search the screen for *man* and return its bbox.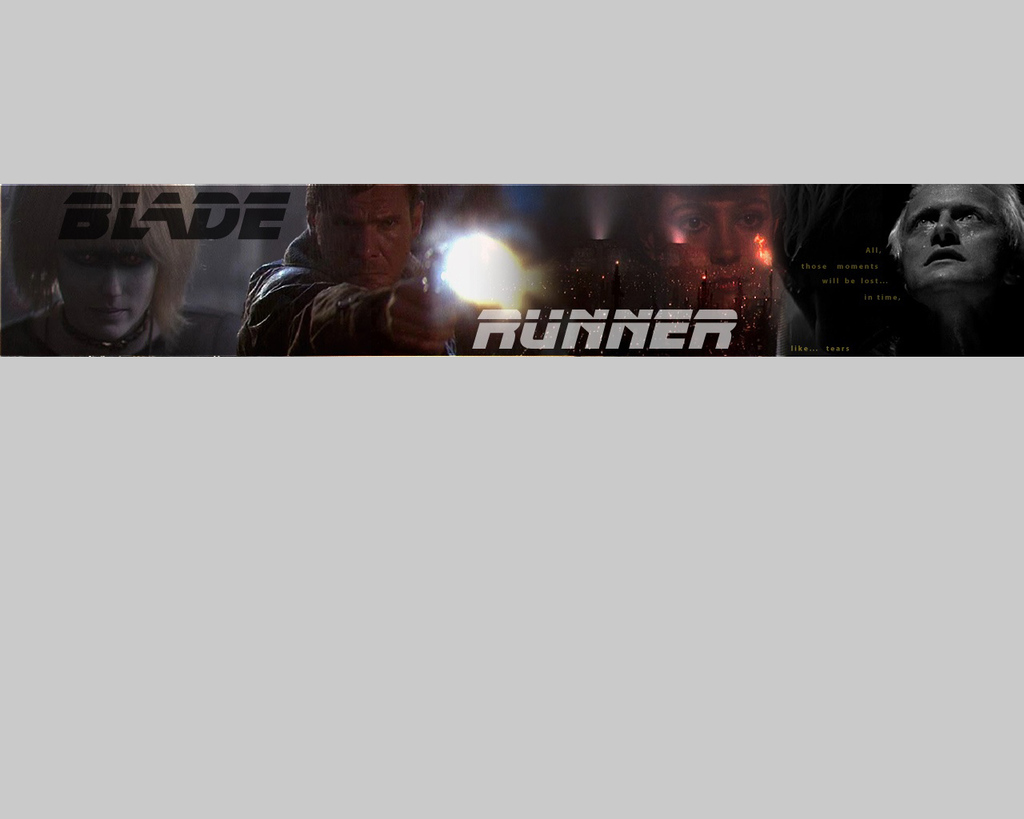
Found: 874:175:1020:337.
